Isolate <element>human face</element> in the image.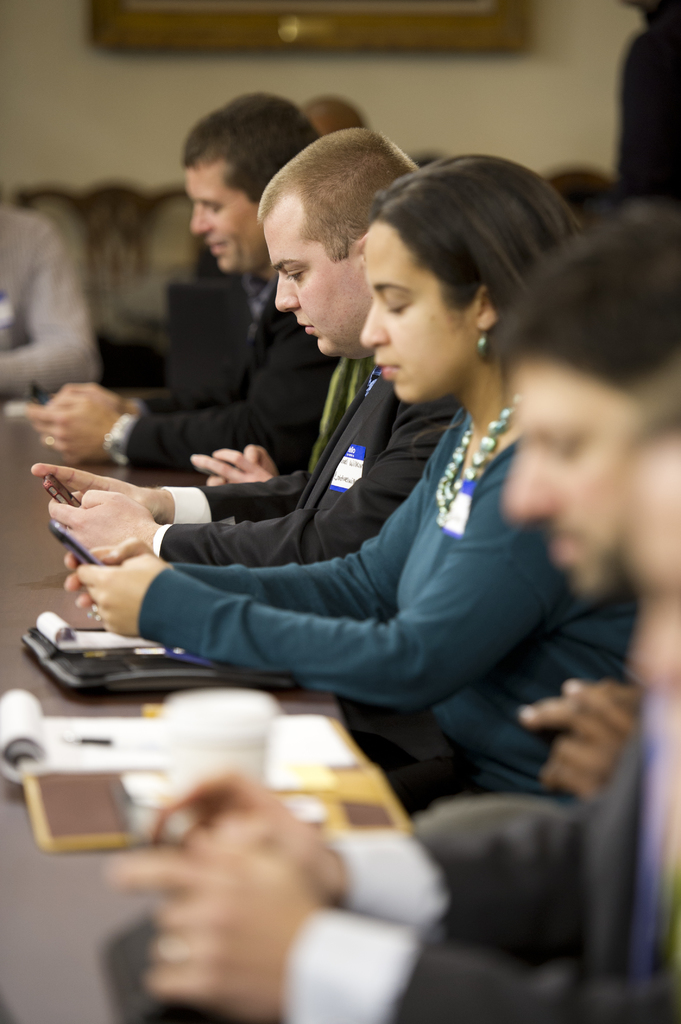
Isolated region: [264, 218, 366, 356].
